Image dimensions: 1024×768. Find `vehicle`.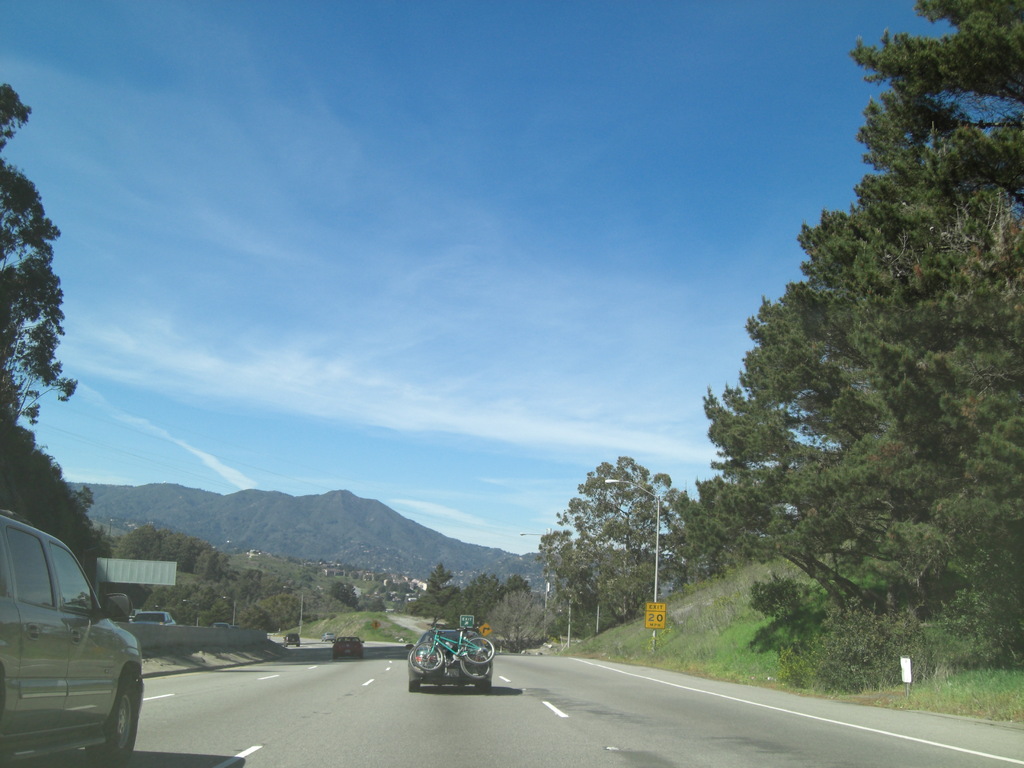
{"x1": 331, "y1": 636, "x2": 367, "y2": 662}.
